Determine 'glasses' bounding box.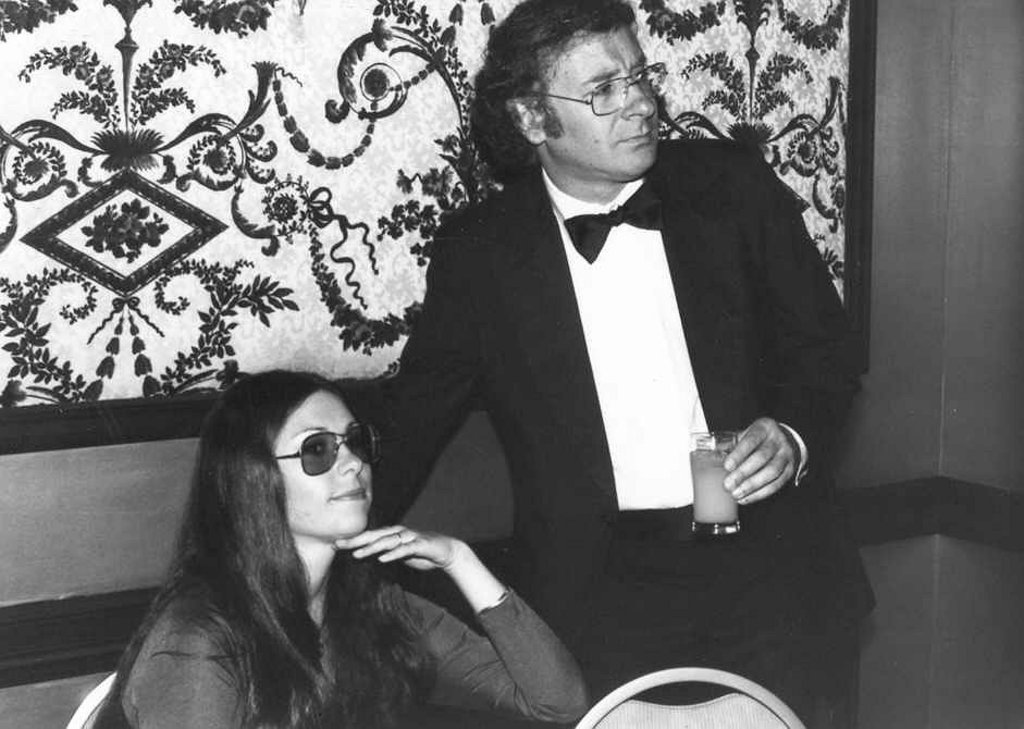
Determined: <bbox>277, 424, 386, 475</bbox>.
